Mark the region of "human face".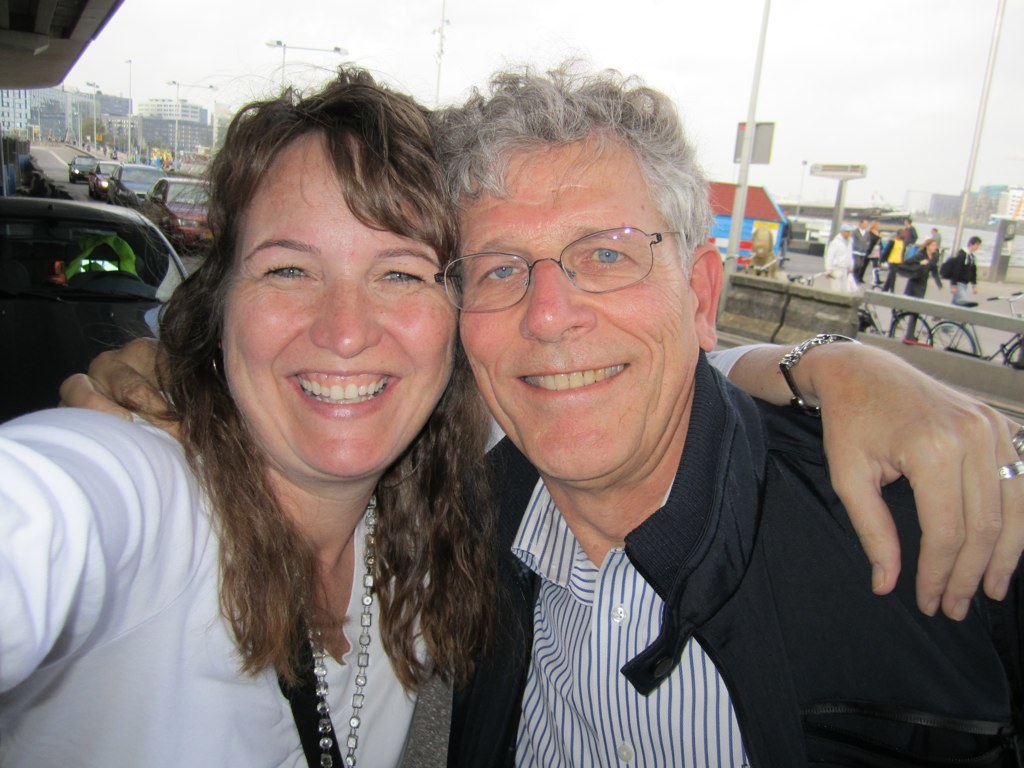
Region: [460, 142, 694, 484].
